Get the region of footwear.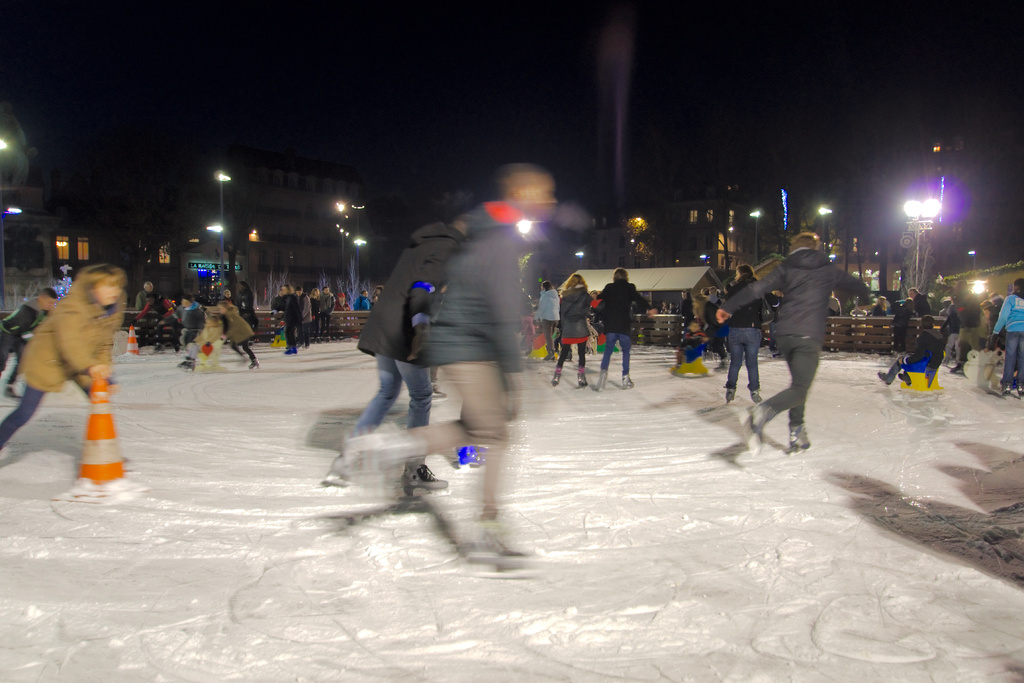
<bbox>577, 372, 588, 388</bbox>.
